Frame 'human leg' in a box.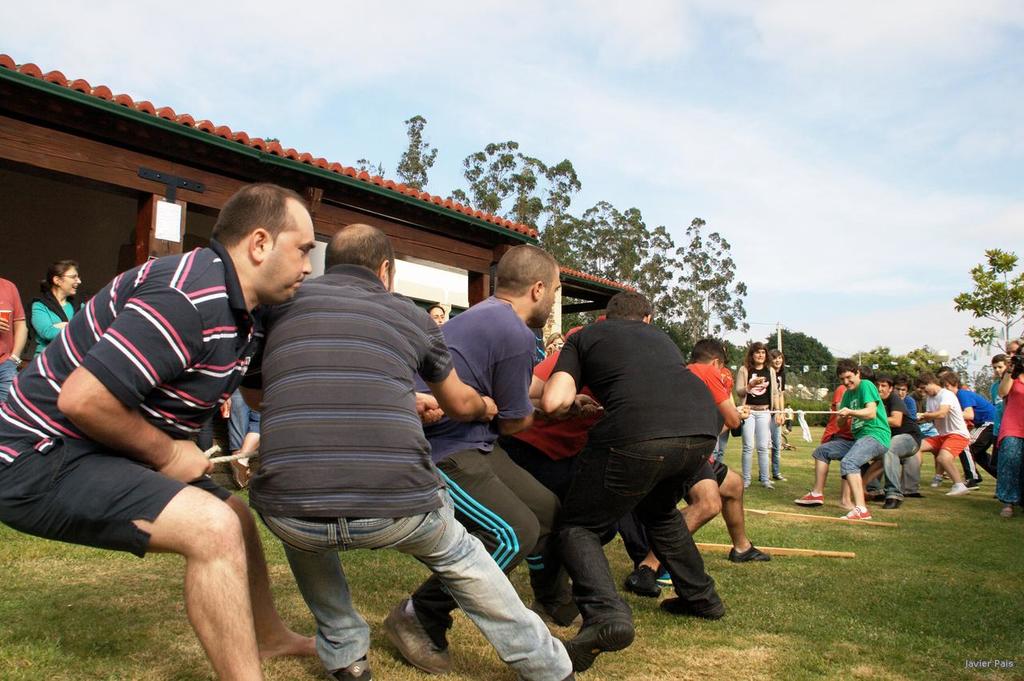
{"x1": 617, "y1": 516, "x2": 670, "y2": 581}.
